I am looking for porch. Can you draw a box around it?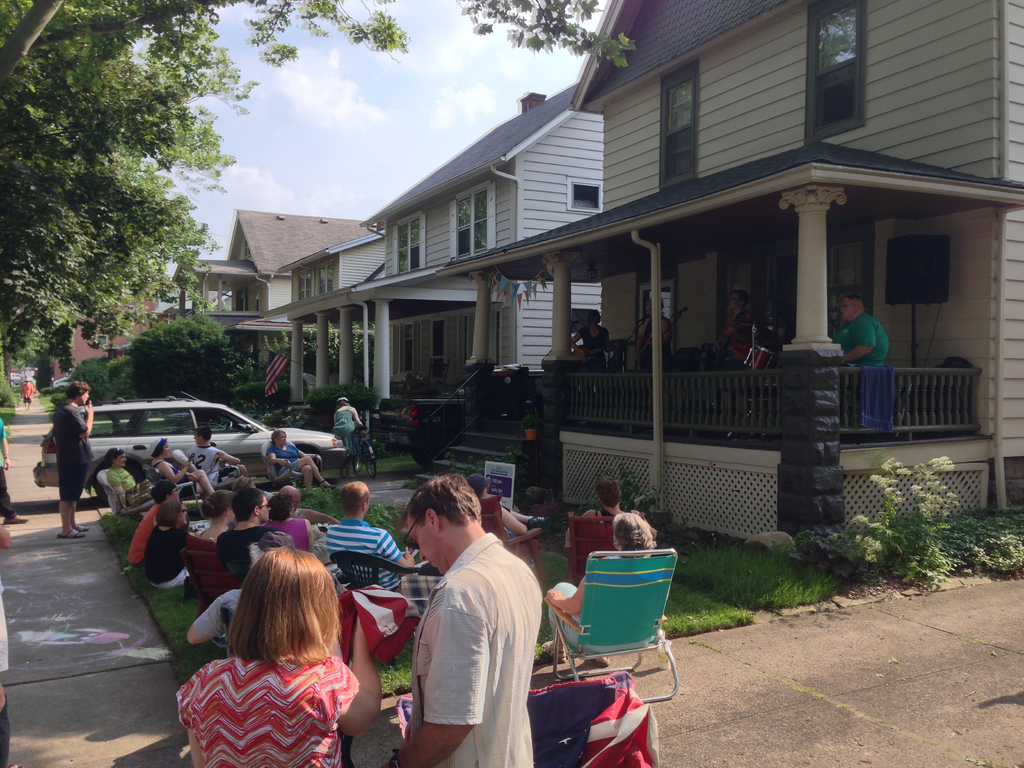
Sure, the bounding box is box=[417, 385, 993, 556].
